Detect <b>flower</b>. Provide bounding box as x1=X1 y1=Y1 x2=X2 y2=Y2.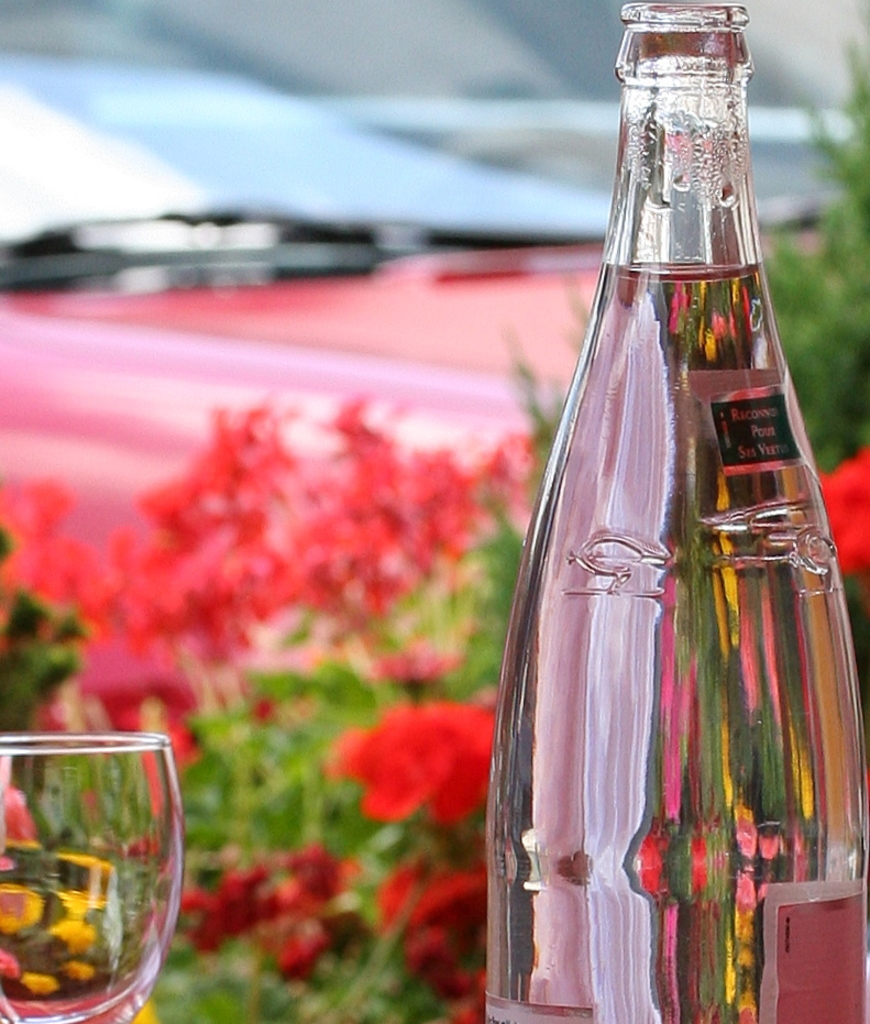
x1=321 y1=706 x2=467 y2=841.
